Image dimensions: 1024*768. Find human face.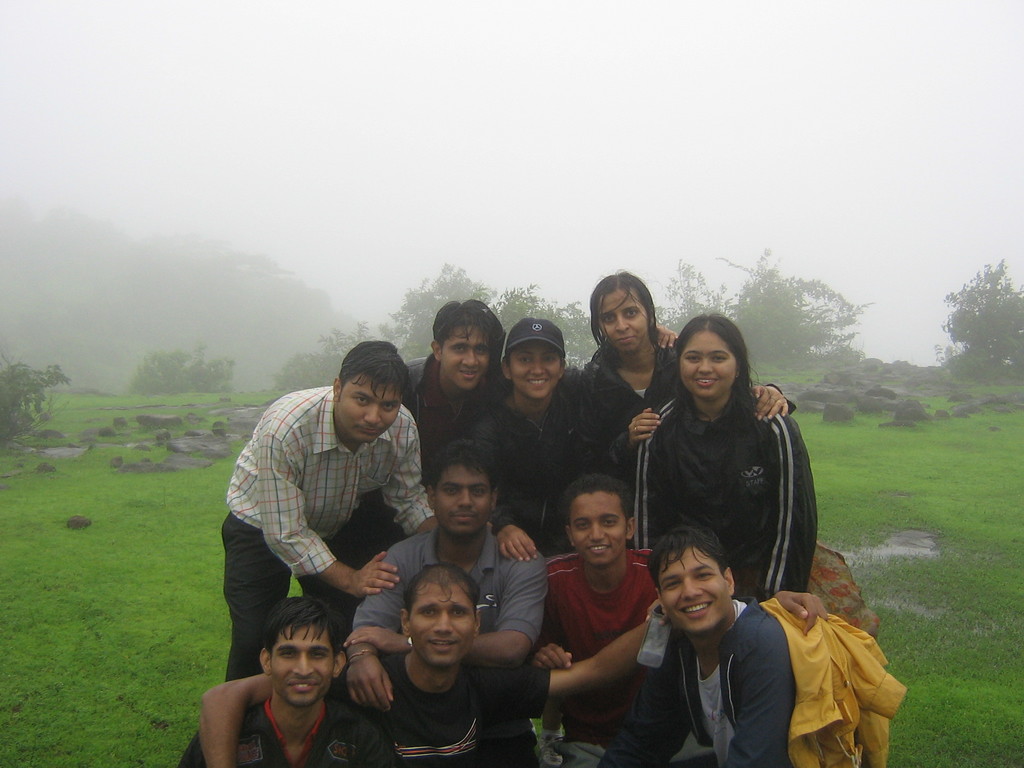
(663,544,733,630).
